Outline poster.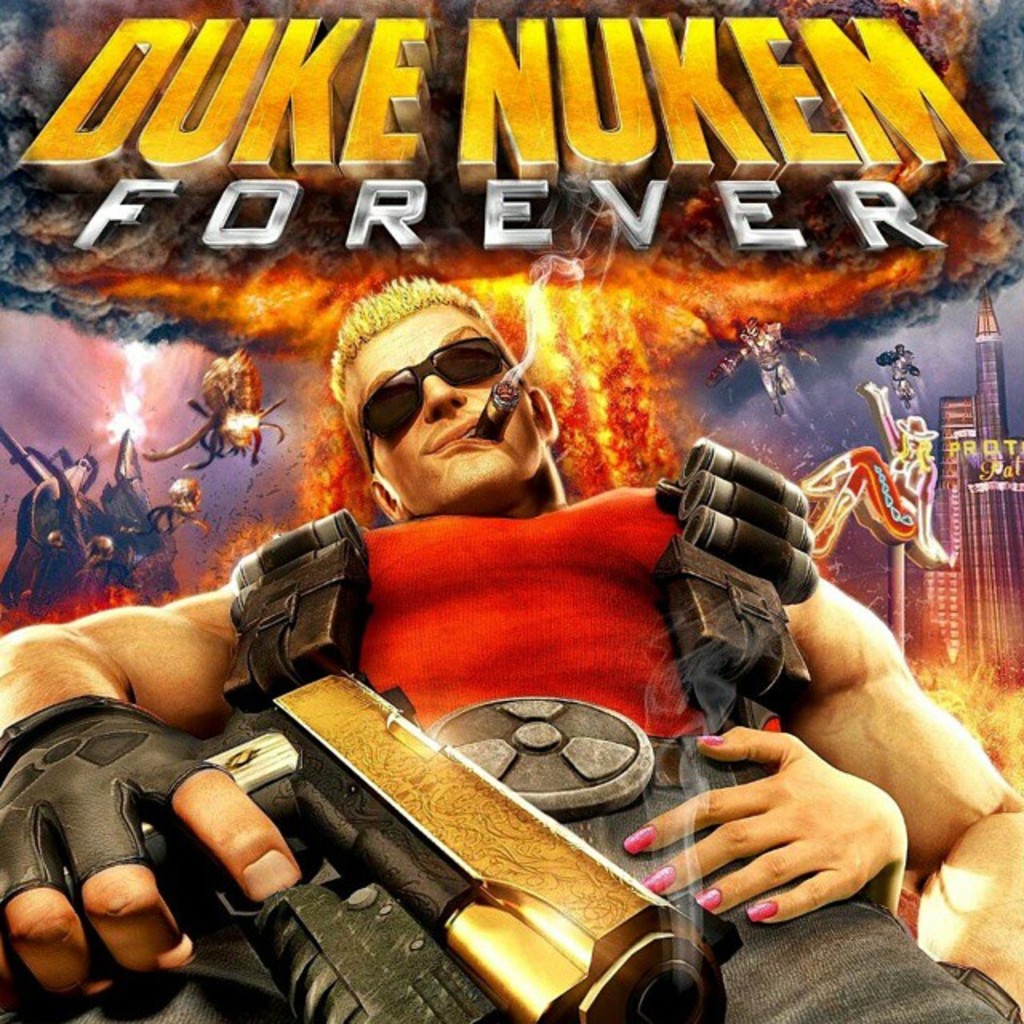
Outline: [left=0, top=0, right=1022, bottom=1022].
